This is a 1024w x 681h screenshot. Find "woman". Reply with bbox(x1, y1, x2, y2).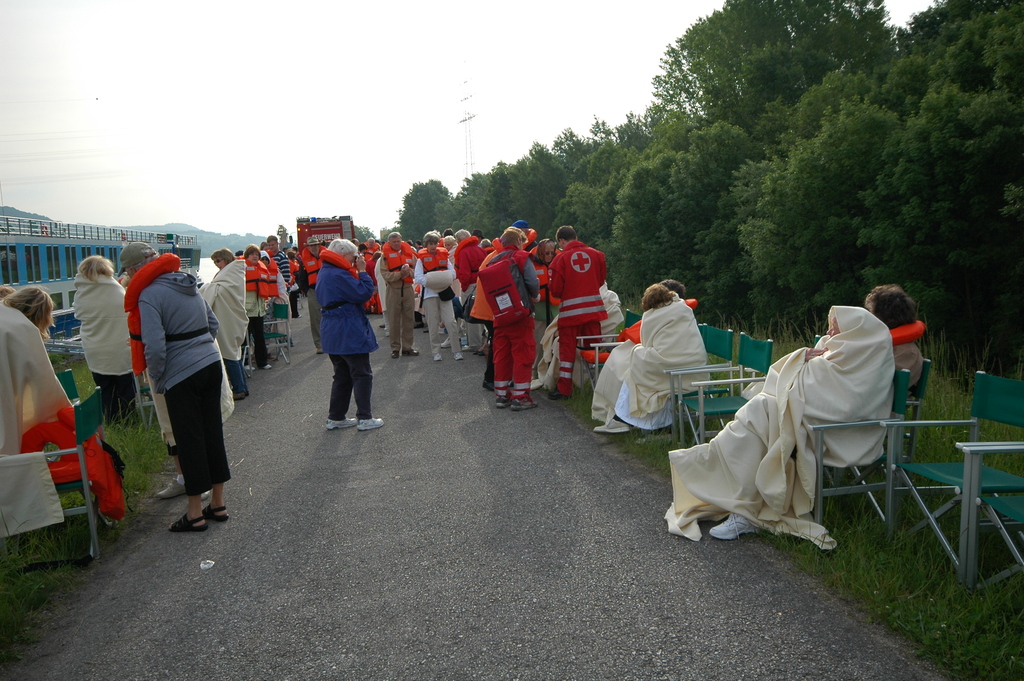
bbox(198, 253, 247, 396).
